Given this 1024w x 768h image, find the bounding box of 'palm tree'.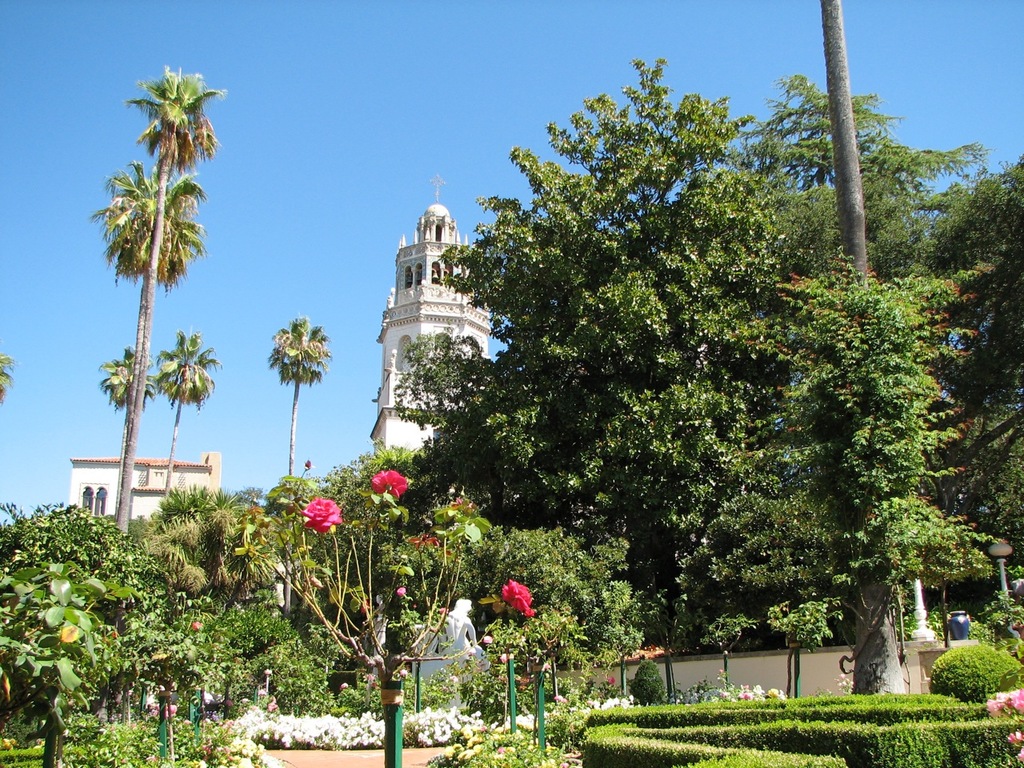
locate(0, 346, 25, 414).
